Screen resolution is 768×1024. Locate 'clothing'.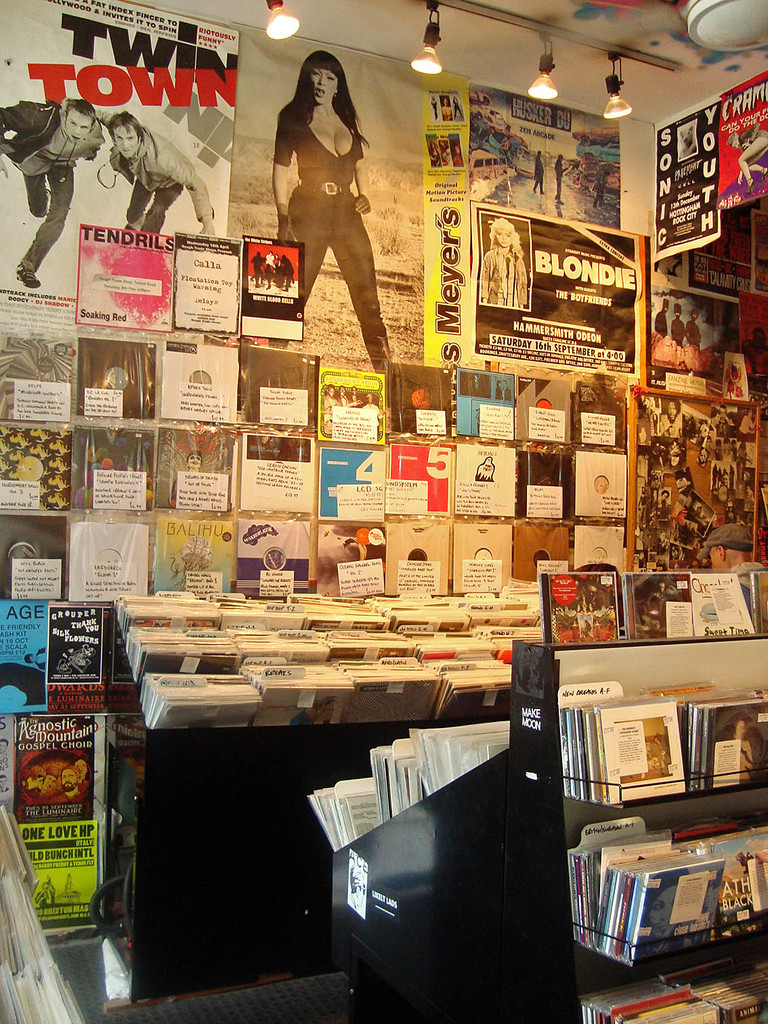
Rect(482, 244, 529, 311).
